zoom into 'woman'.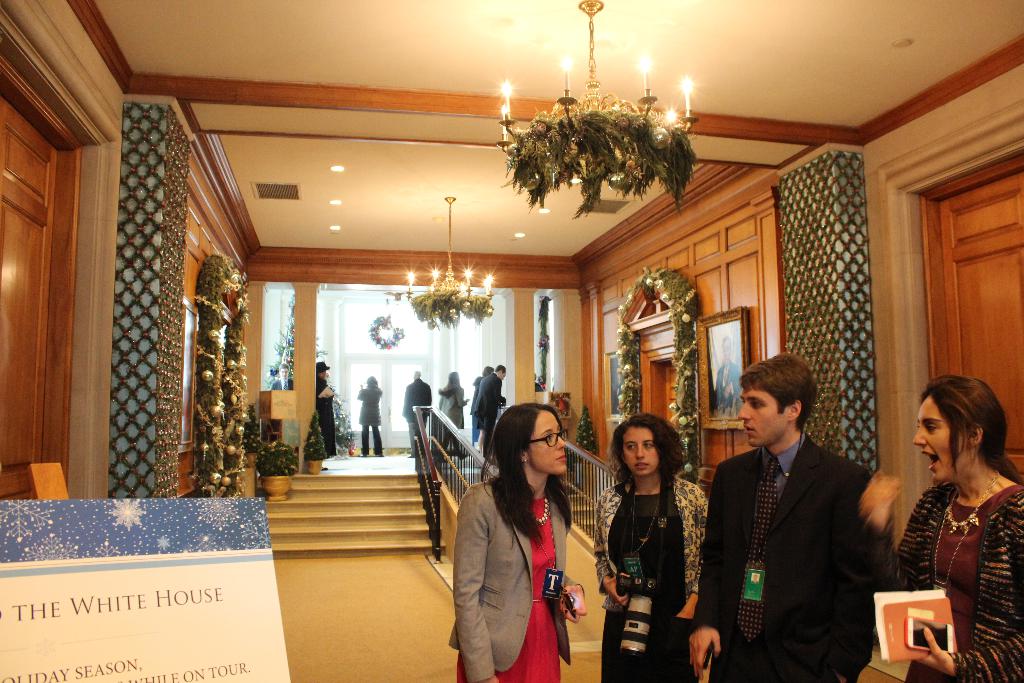
Zoom target: 449:402:588:682.
